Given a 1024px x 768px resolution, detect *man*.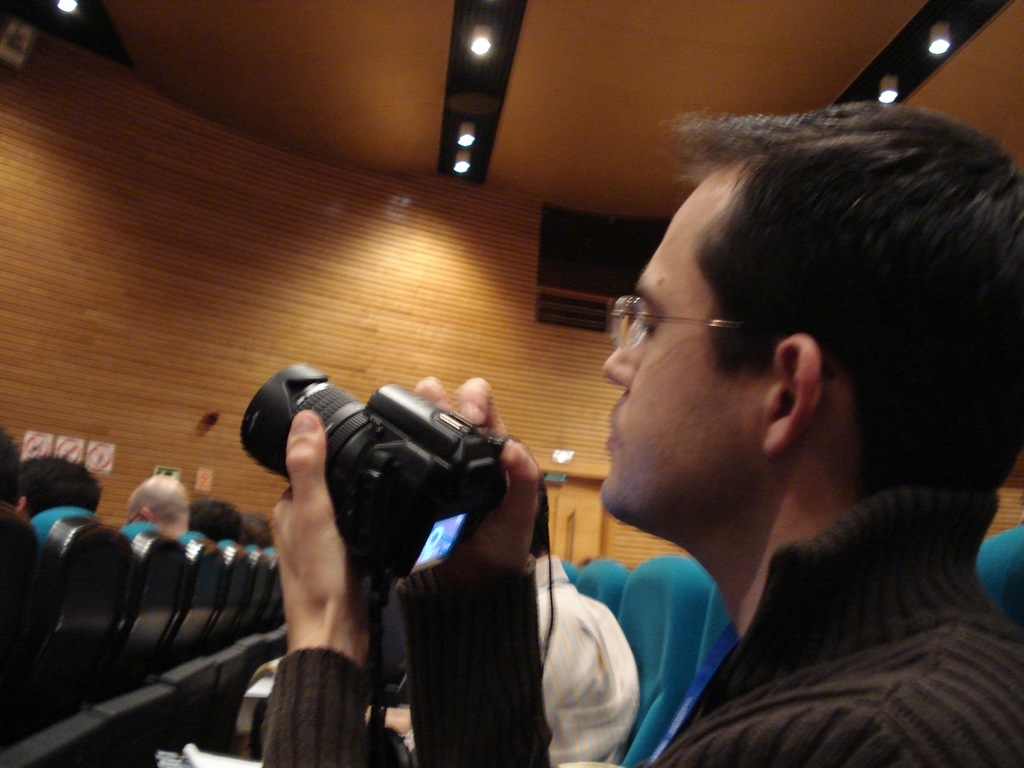
x1=228, y1=147, x2=1023, y2=739.
